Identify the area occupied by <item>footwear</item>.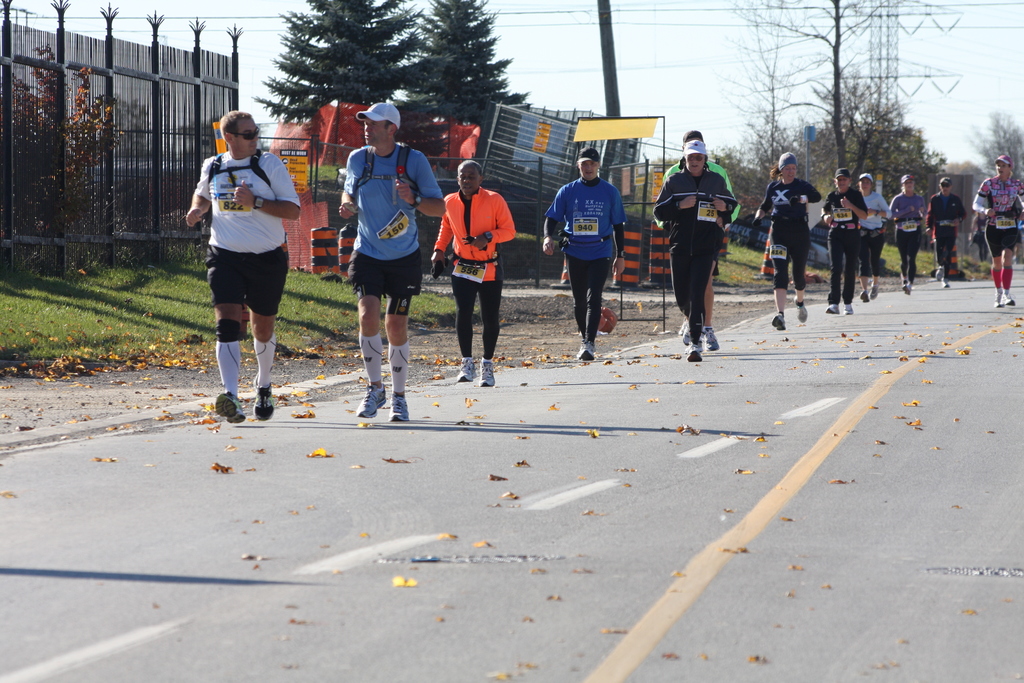
Area: rect(855, 284, 867, 300).
